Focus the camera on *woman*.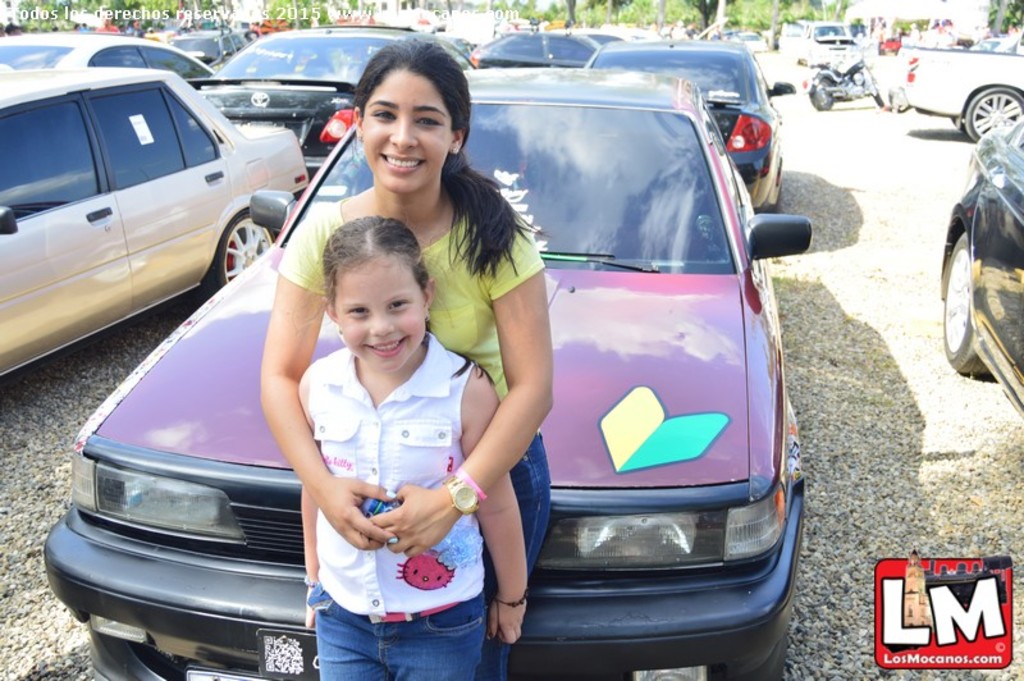
Focus region: bbox=[256, 36, 552, 680].
